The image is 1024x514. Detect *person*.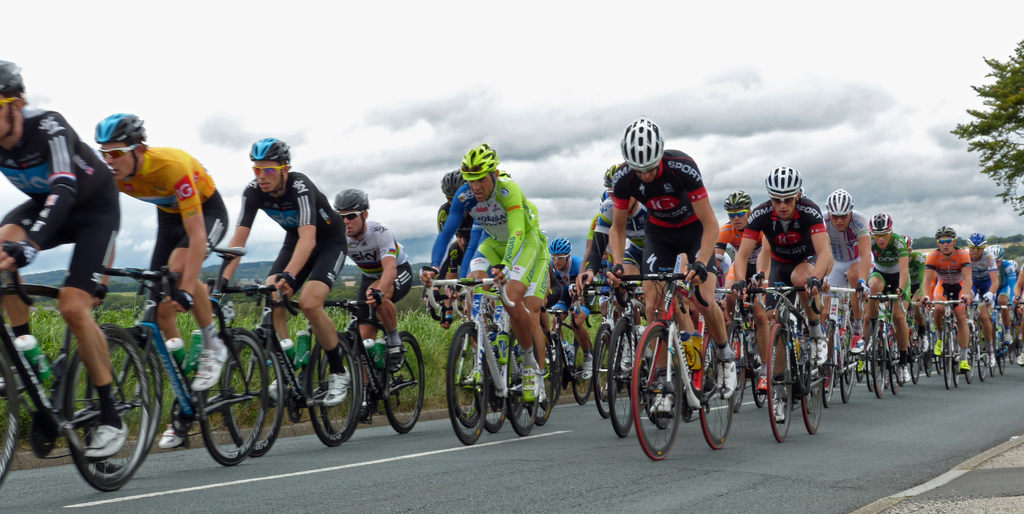
Detection: bbox(328, 187, 411, 383).
